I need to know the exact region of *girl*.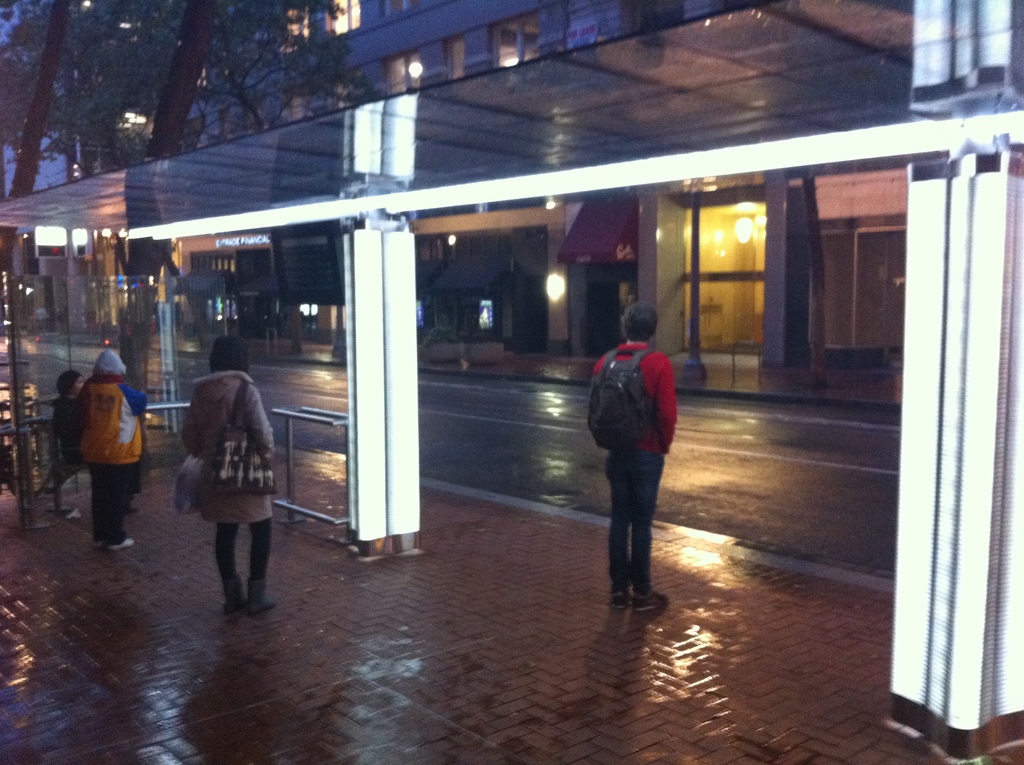
Region: rect(52, 367, 87, 459).
